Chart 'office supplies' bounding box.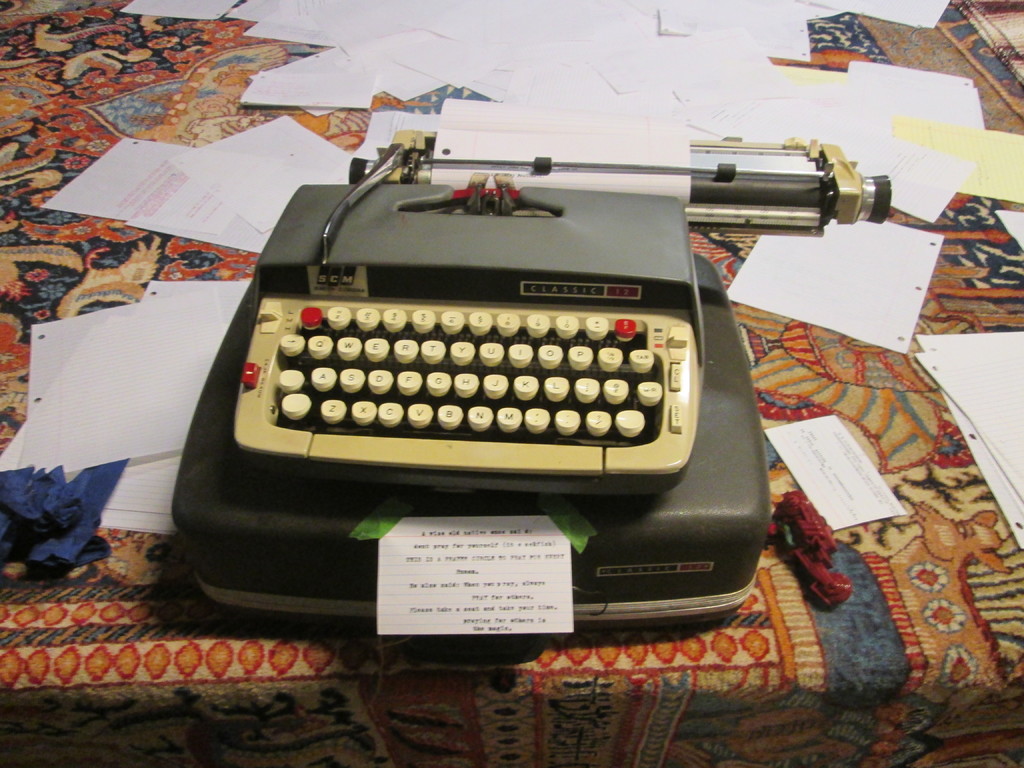
Charted: crop(52, 111, 369, 248).
